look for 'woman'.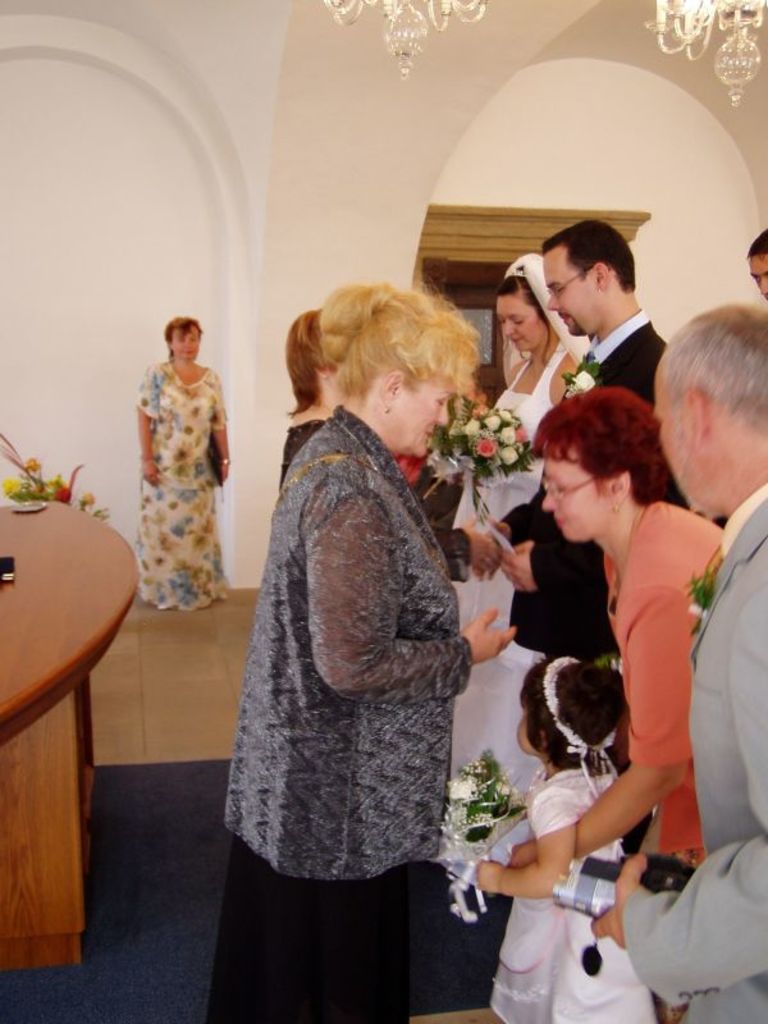
Found: box(449, 244, 588, 795).
